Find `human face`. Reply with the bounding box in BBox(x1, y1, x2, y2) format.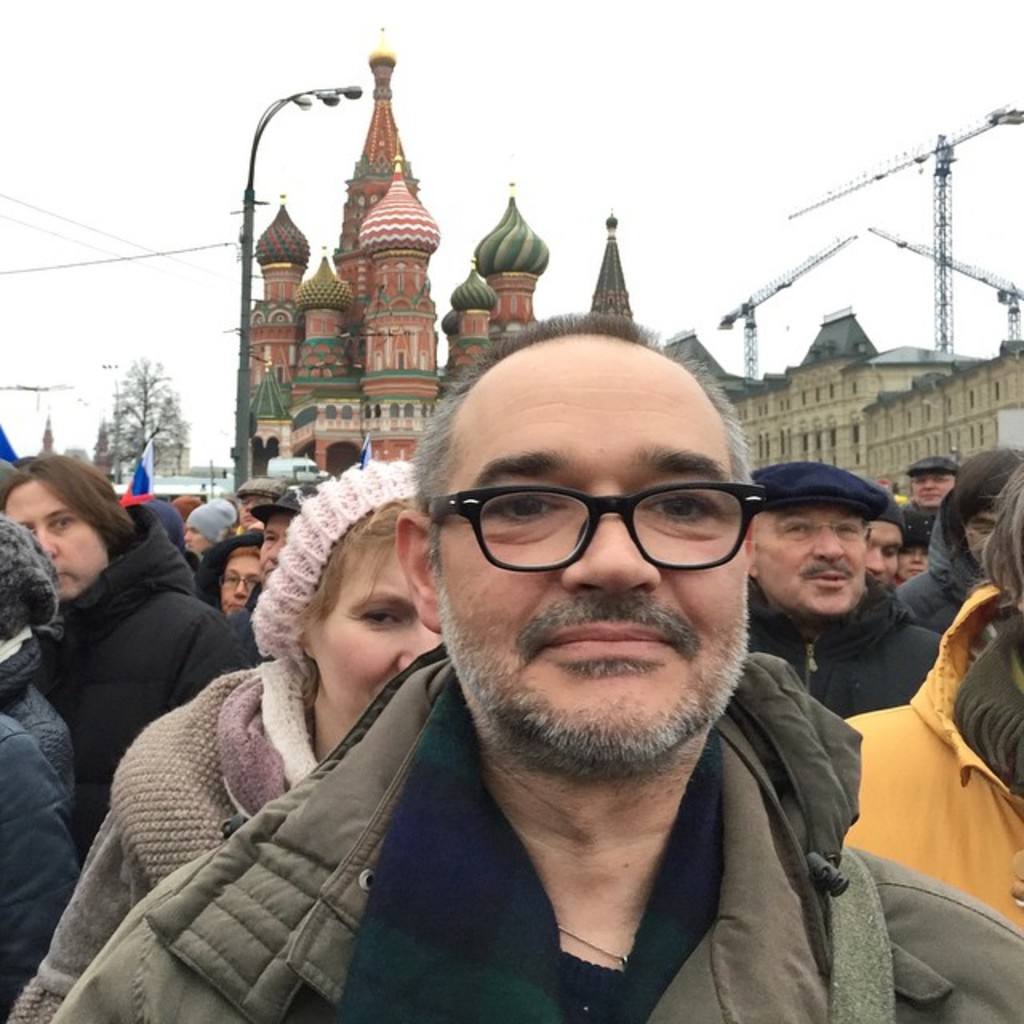
BBox(918, 472, 955, 502).
